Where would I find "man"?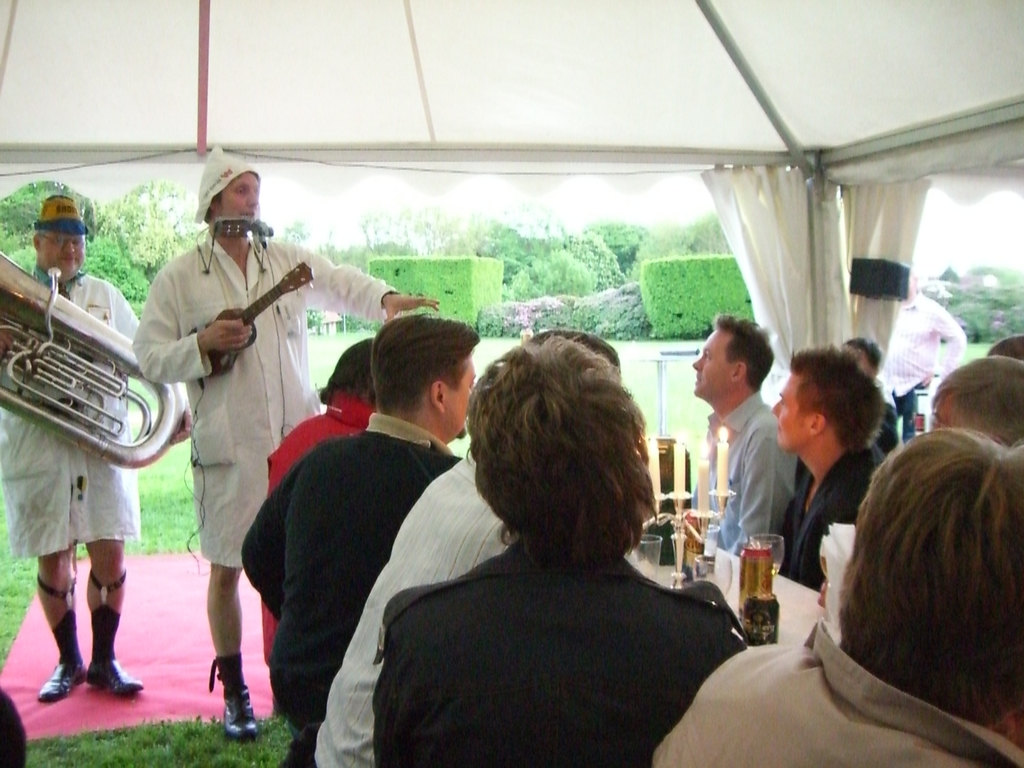
At 240,314,482,742.
